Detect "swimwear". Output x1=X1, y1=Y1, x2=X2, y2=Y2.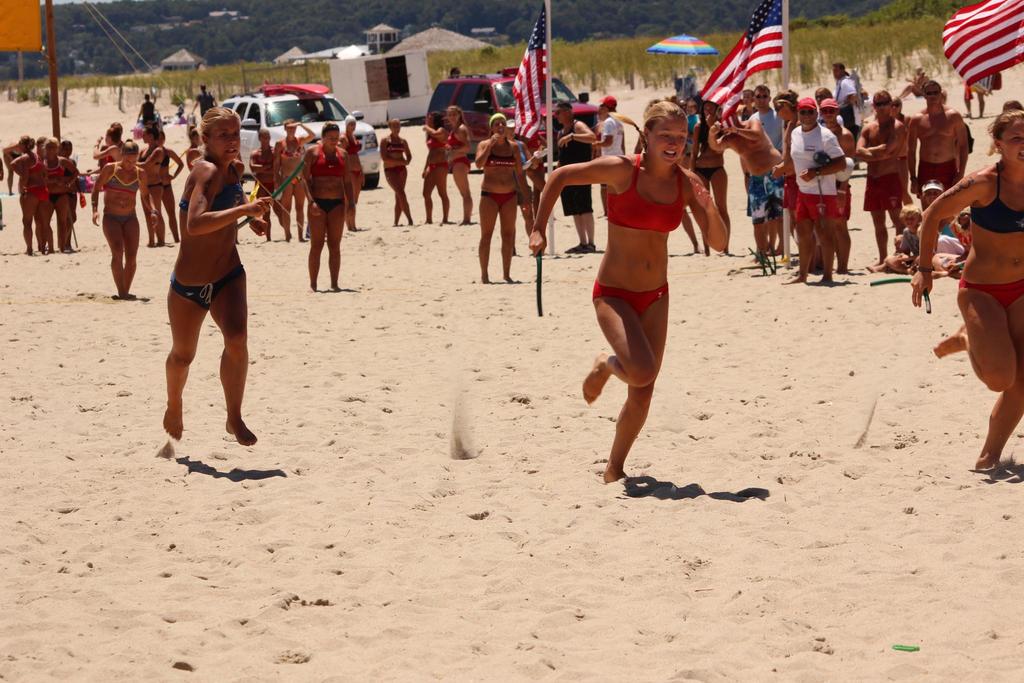
x1=167, y1=256, x2=247, y2=313.
